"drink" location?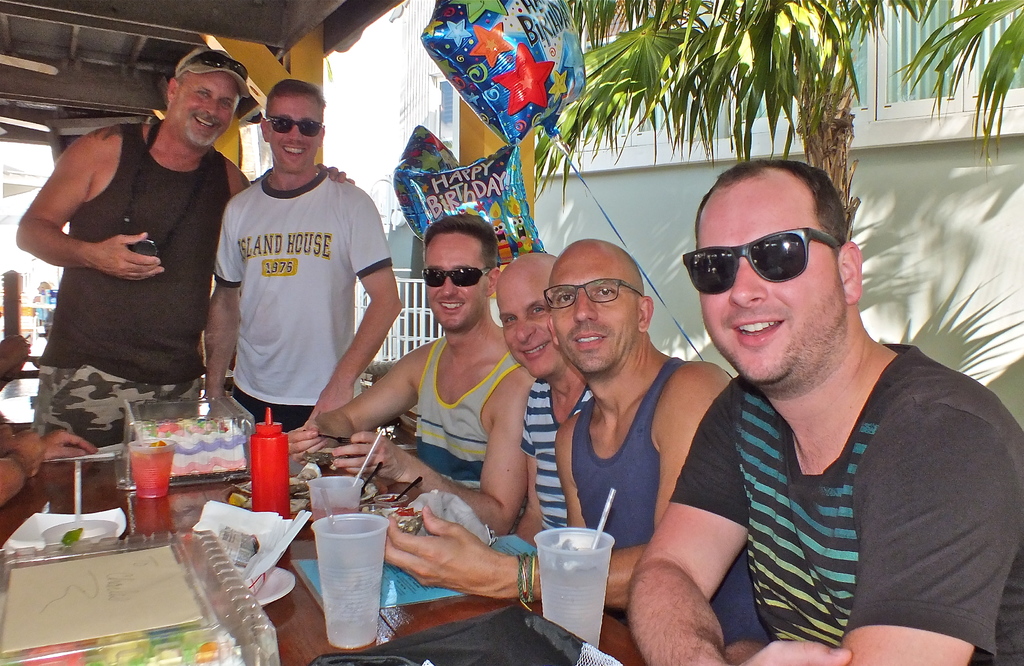
detection(309, 516, 380, 644)
